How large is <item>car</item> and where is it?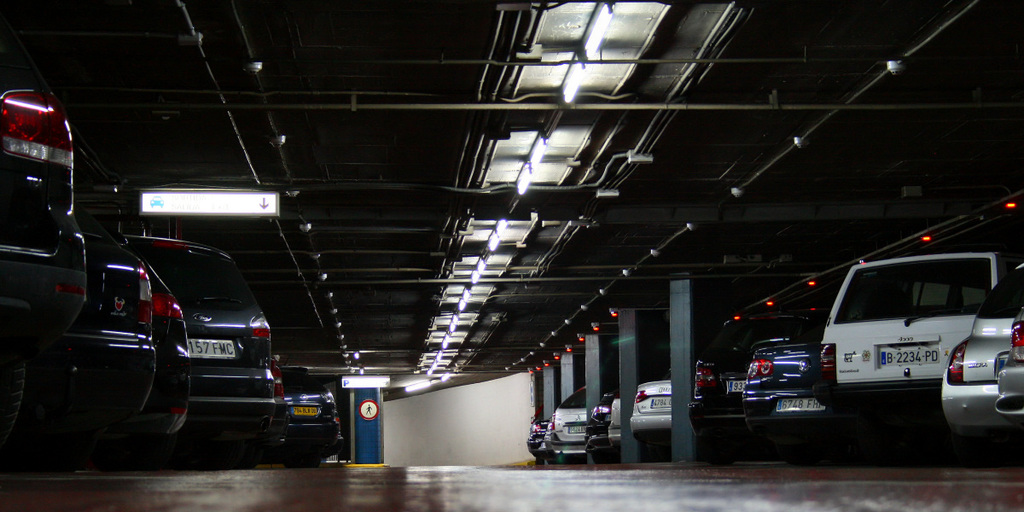
Bounding box: bbox(118, 262, 193, 451).
